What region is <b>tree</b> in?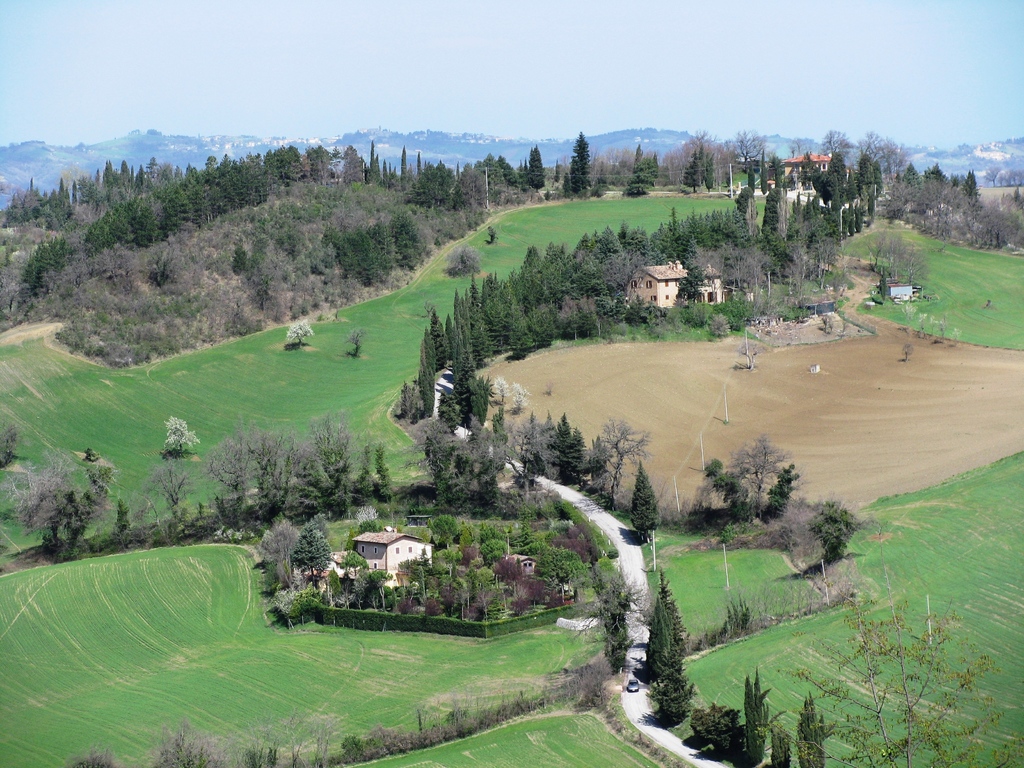
(382,158,388,187).
